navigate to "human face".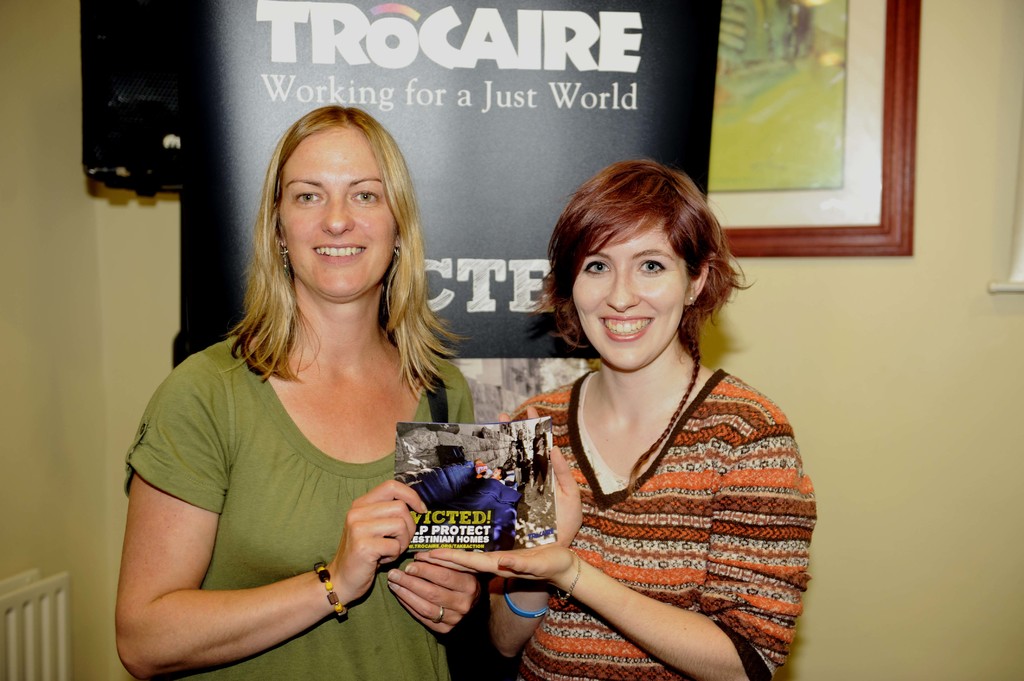
Navigation target: [left=275, top=122, right=398, bottom=307].
